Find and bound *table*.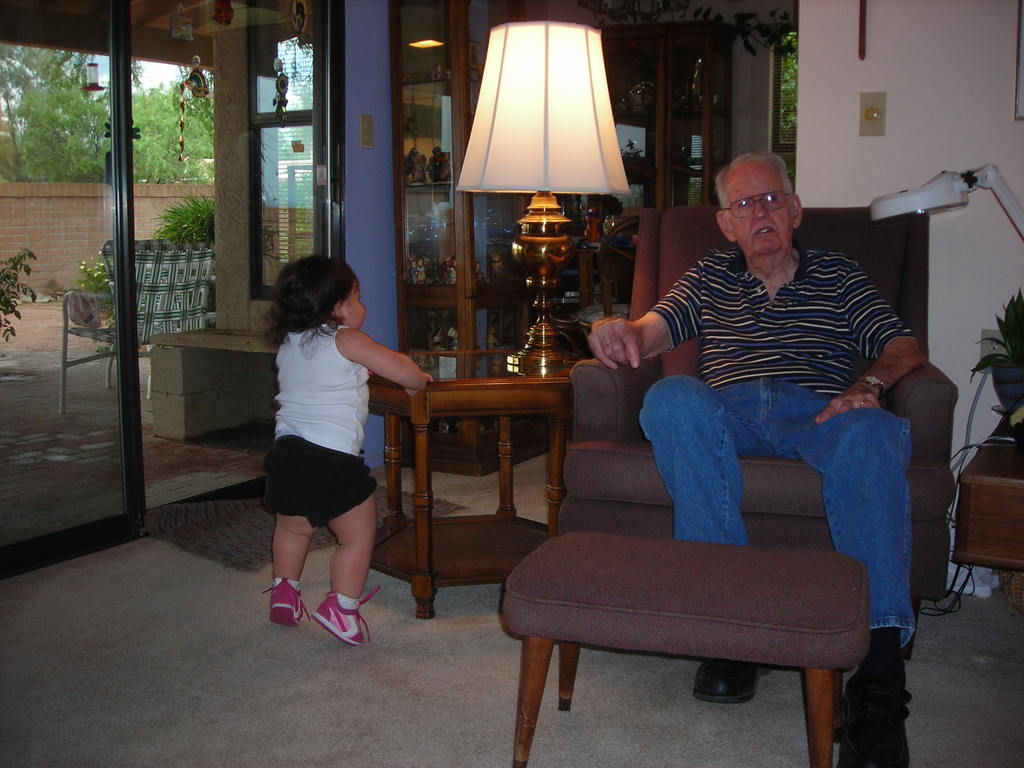
Bound: 369,353,579,602.
